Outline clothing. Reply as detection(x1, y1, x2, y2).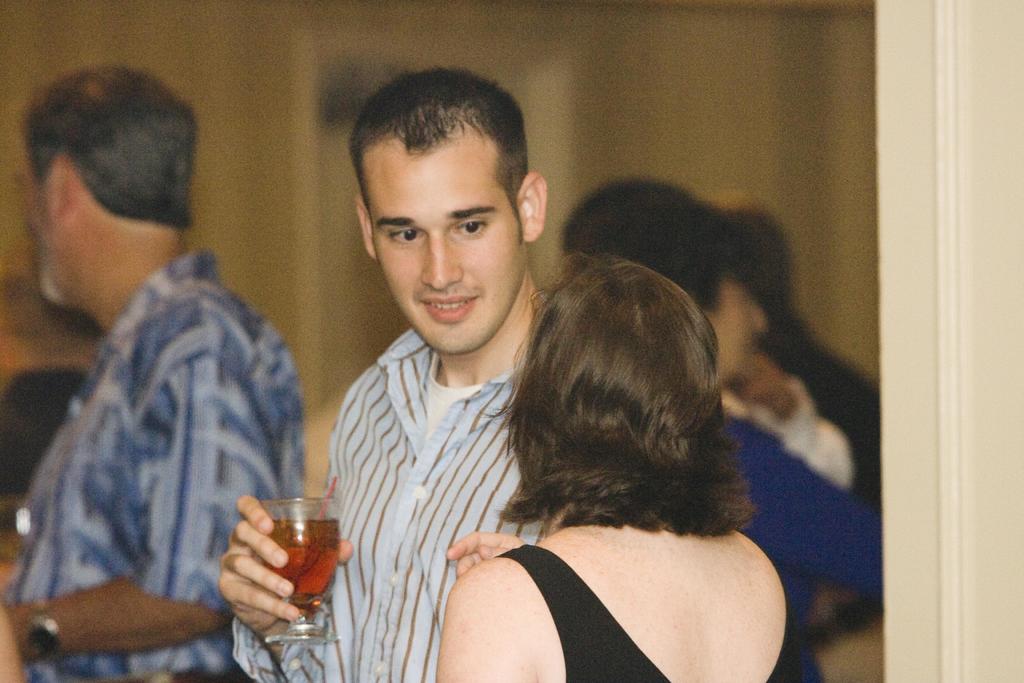
detection(2, 244, 306, 682).
